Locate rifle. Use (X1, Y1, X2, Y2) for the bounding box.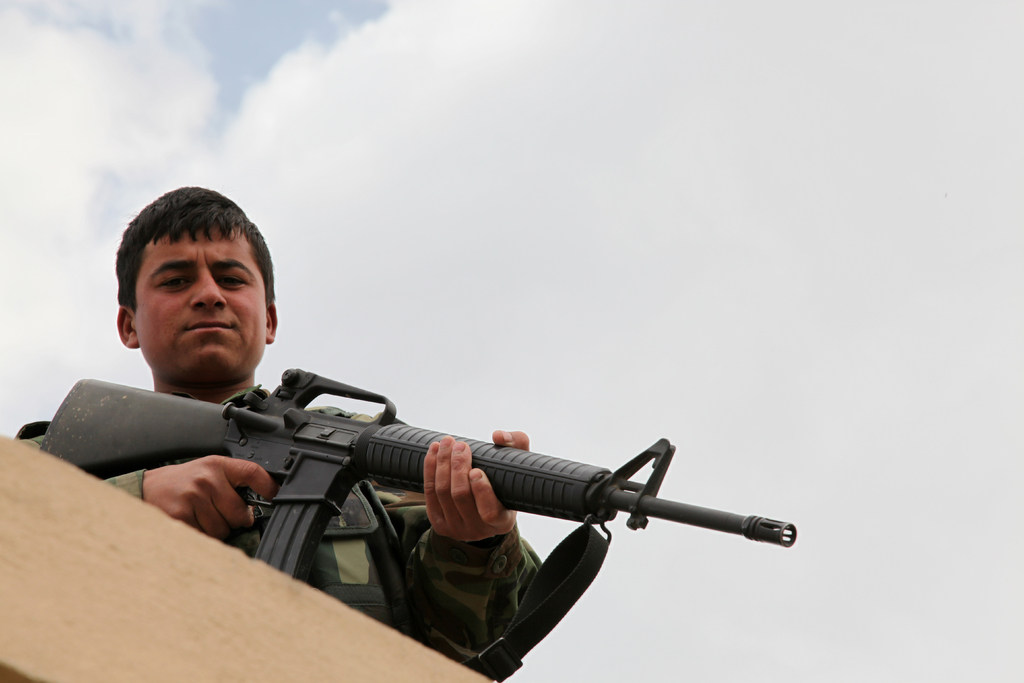
(77, 386, 853, 613).
